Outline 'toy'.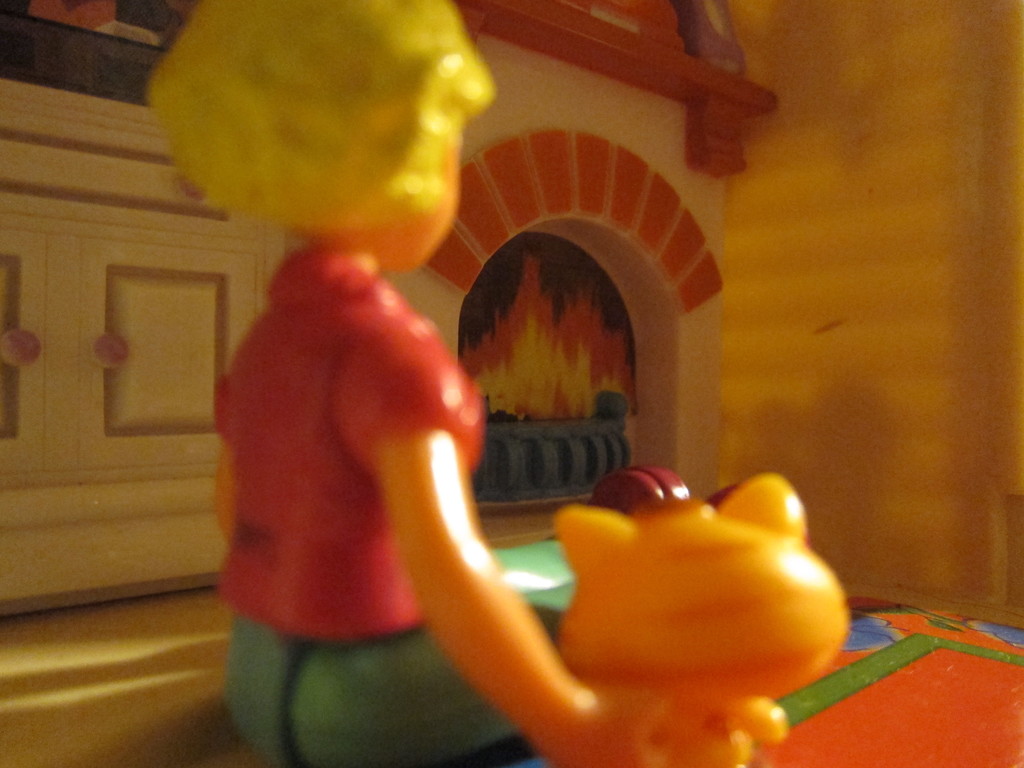
Outline: [144, 0, 668, 765].
